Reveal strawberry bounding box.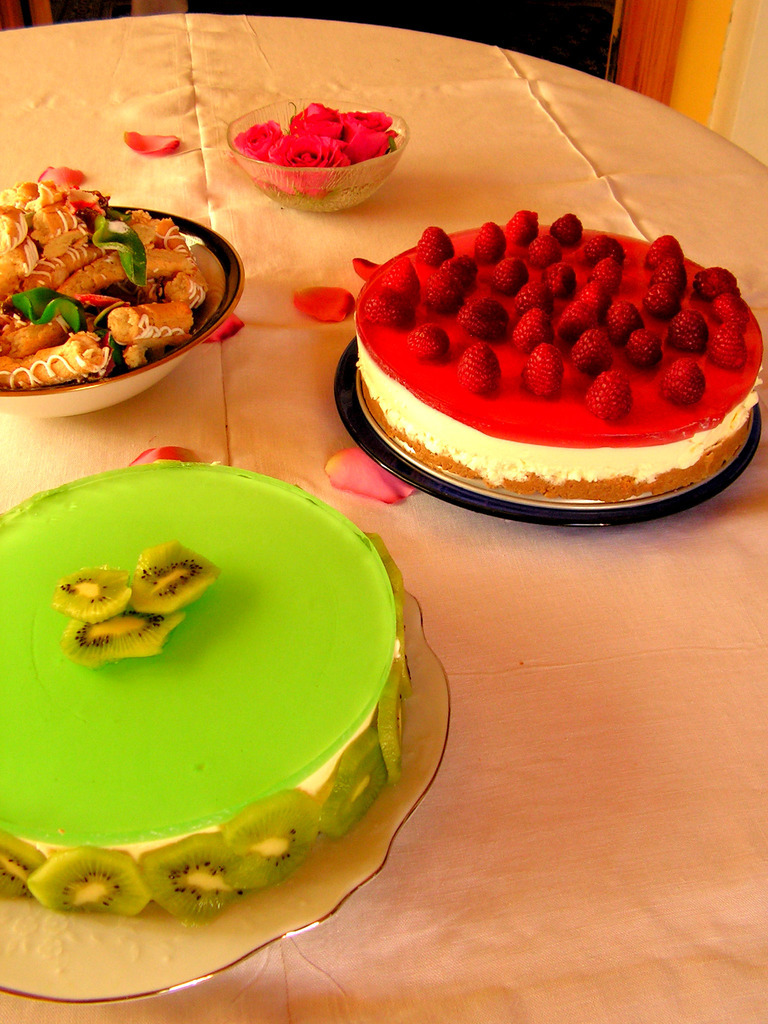
Revealed: 433 252 477 287.
